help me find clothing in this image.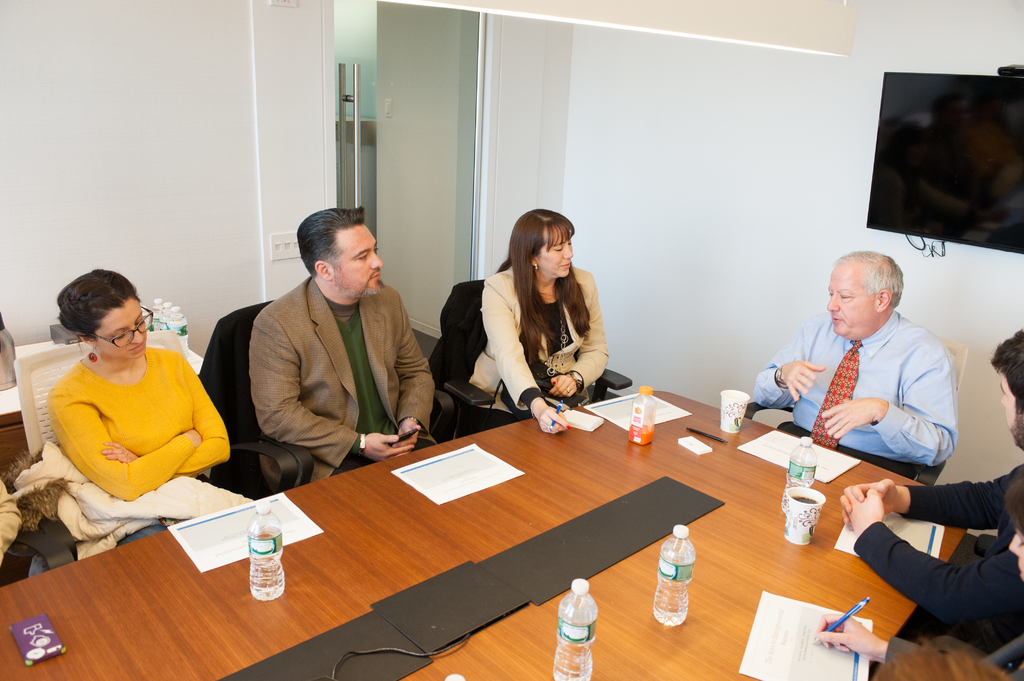
Found it: 847,460,1023,649.
